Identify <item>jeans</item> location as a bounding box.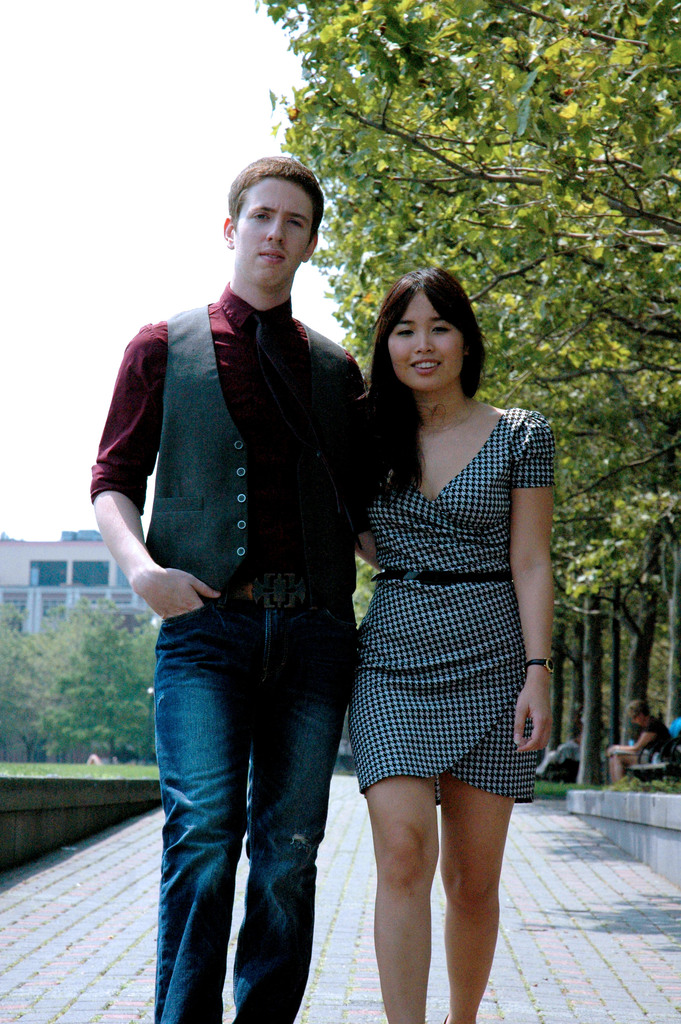
<bbox>147, 626, 346, 1023</bbox>.
